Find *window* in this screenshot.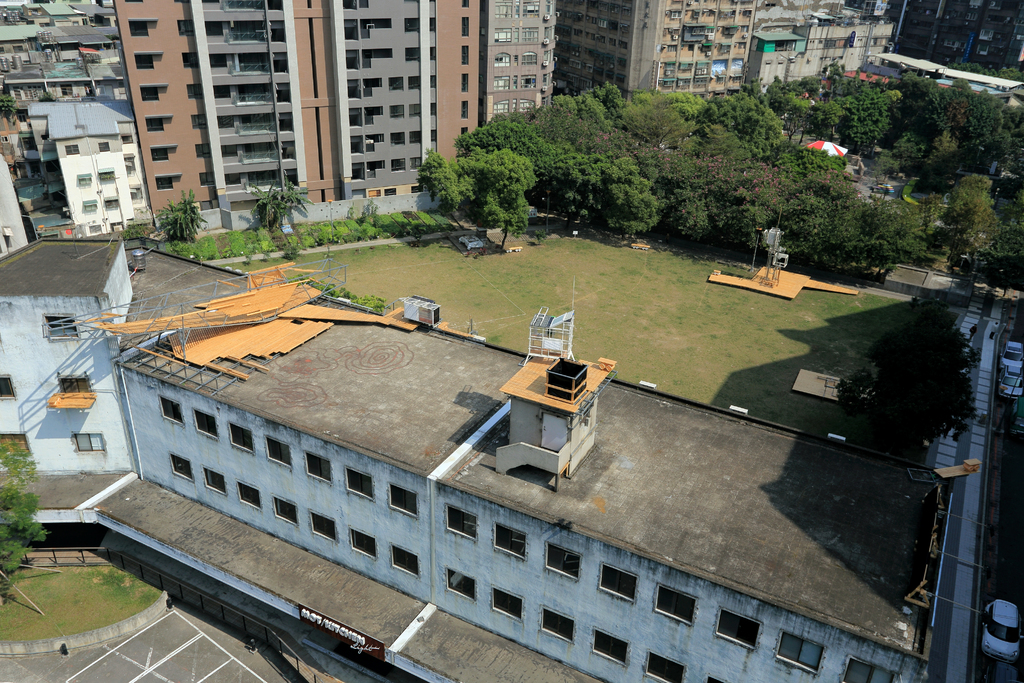
The bounding box for *window* is x1=602, y1=0, x2=609, y2=12.
